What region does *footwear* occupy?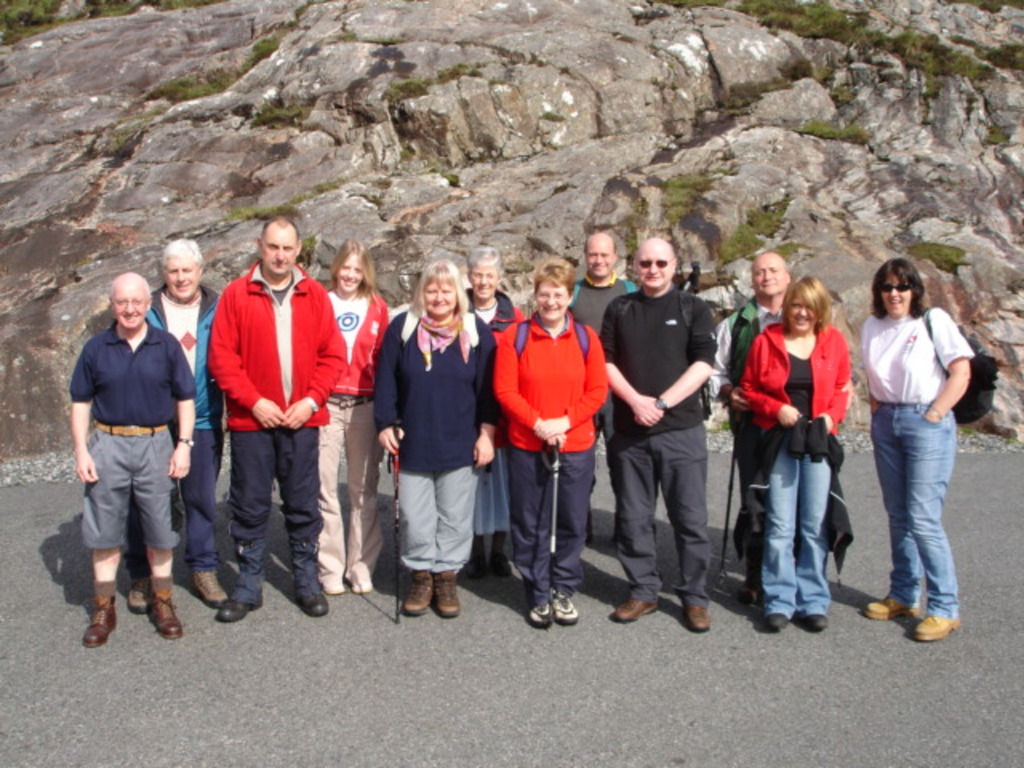
crop(346, 565, 374, 594).
